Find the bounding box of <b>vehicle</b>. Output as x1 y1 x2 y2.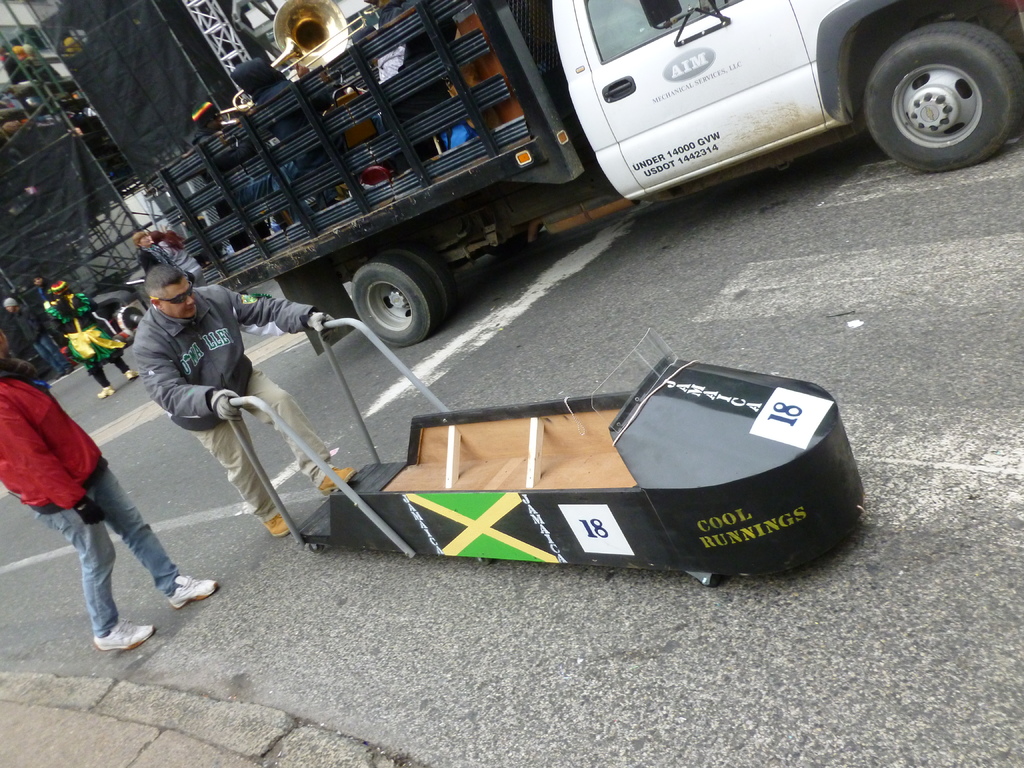
127 8 882 348.
